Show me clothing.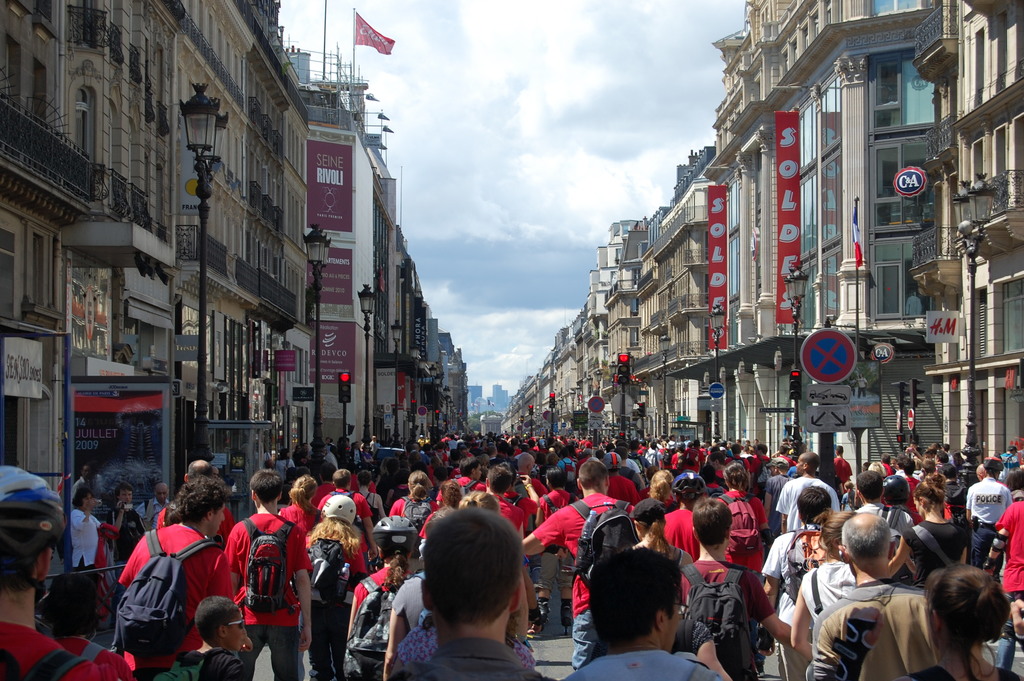
clothing is here: box(238, 609, 298, 680).
